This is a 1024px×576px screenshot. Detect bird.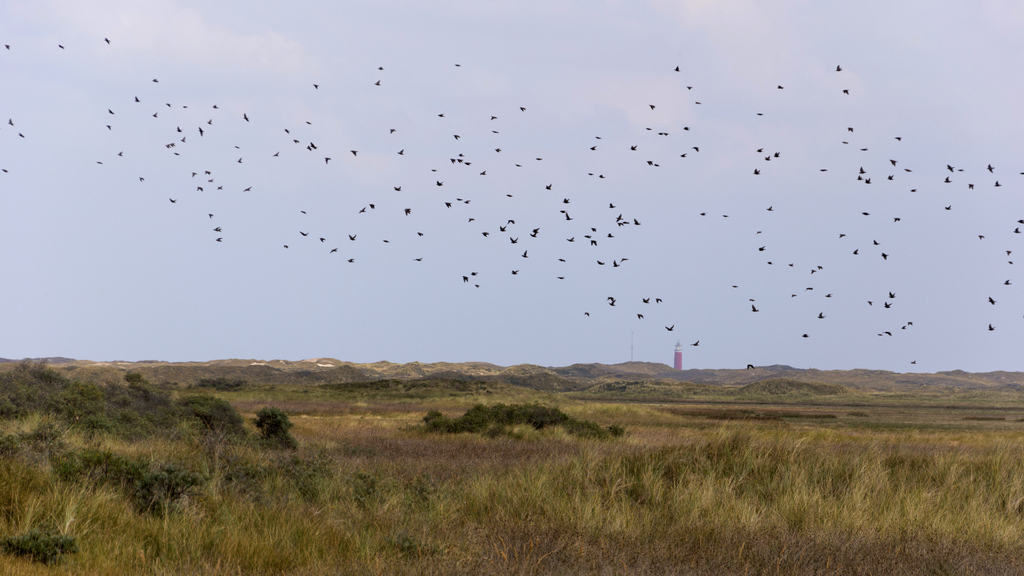
bbox(19, 133, 28, 141).
